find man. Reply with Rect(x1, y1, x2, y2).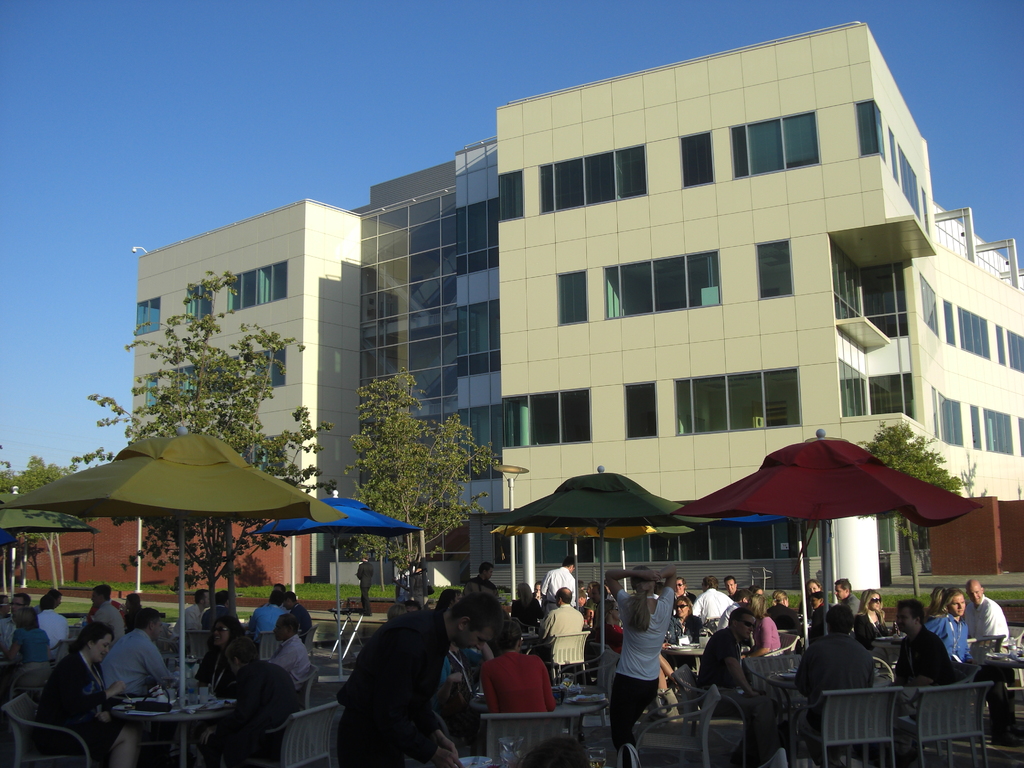
Rect(539, 587, 584, 687).
